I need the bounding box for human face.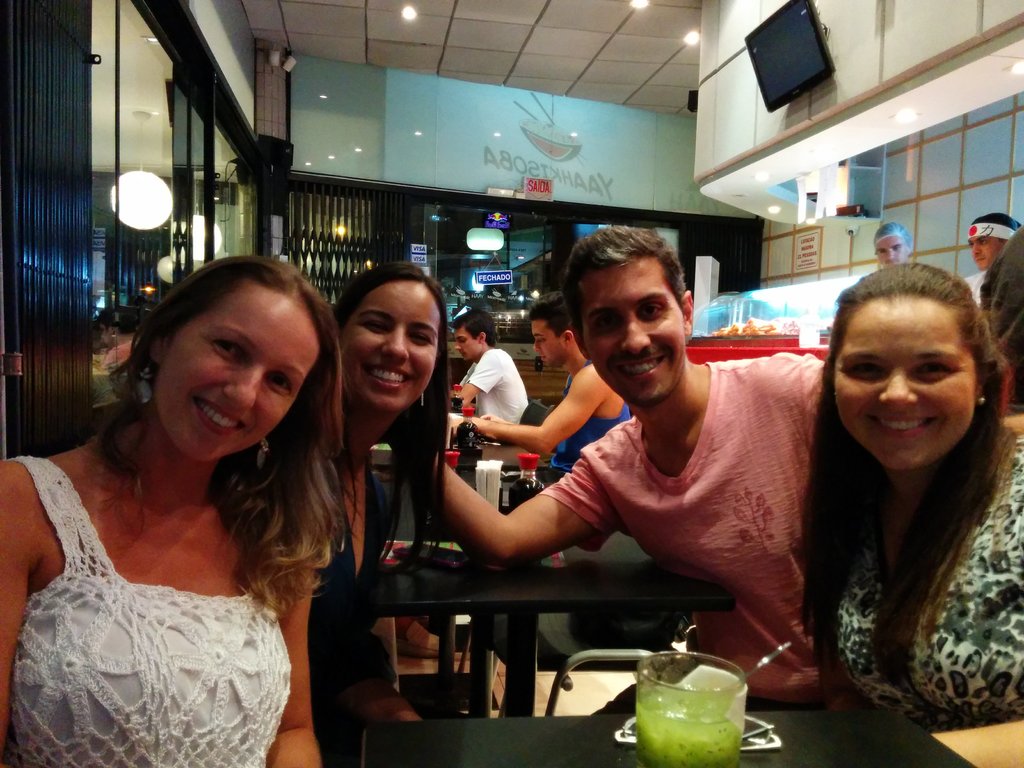
Here it is: {"left": 878, "top": 236, "right": 911, "bottom": 266}.
